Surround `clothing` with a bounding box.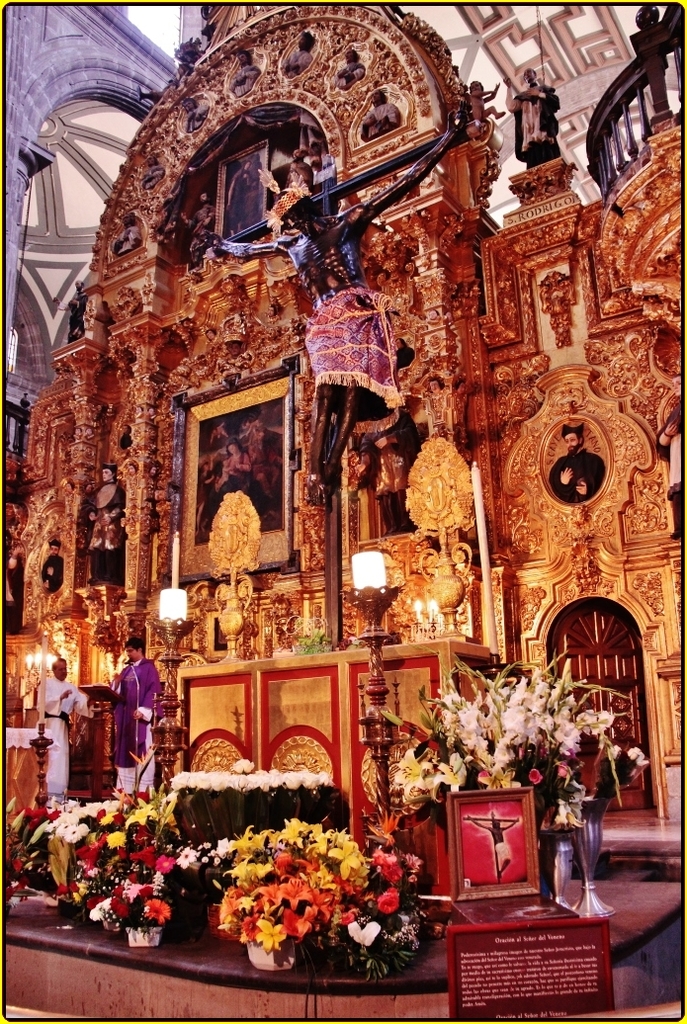
left=40, top=674, right=89, bottom=810.
